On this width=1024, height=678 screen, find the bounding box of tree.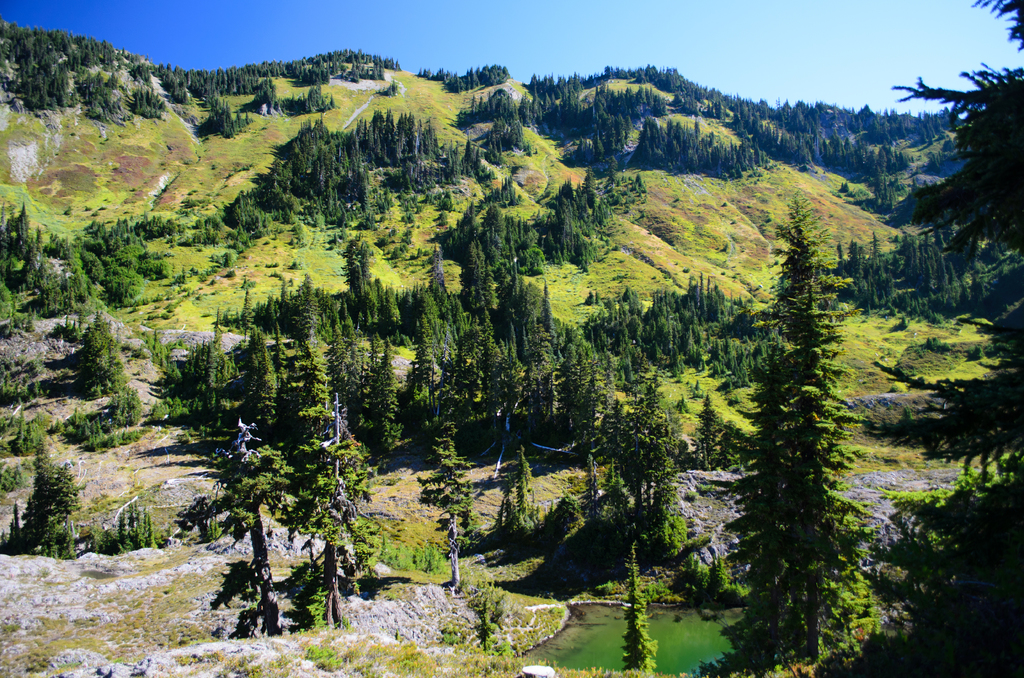
Bounding box: detection(709, 168, 890, 656).
